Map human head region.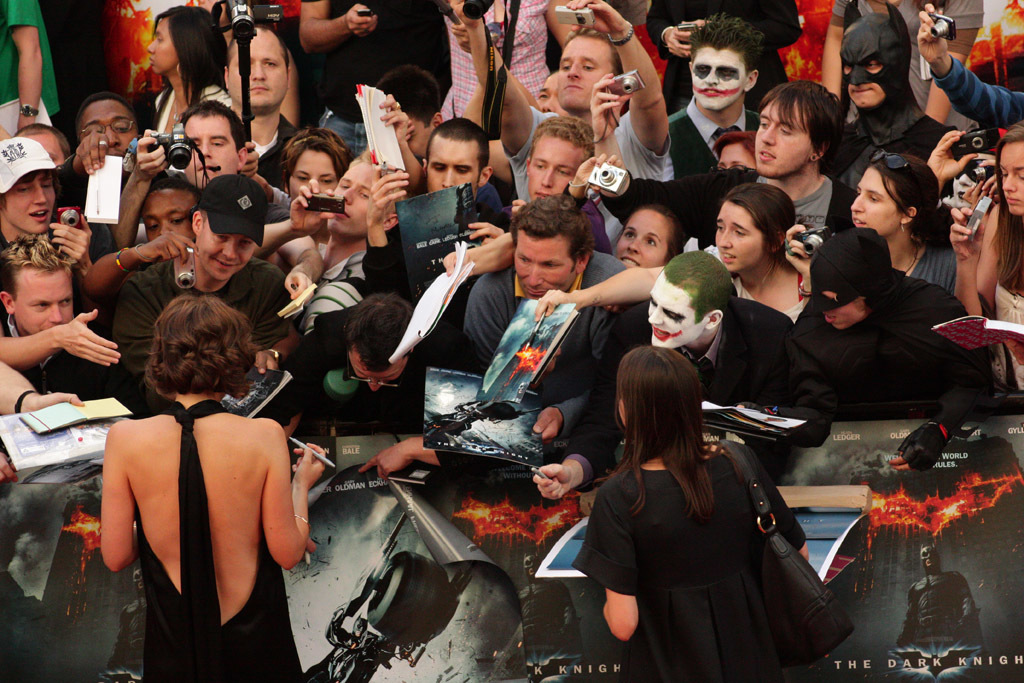
Mapped to <bbox>615, 347, 704, 437</bbox>.
